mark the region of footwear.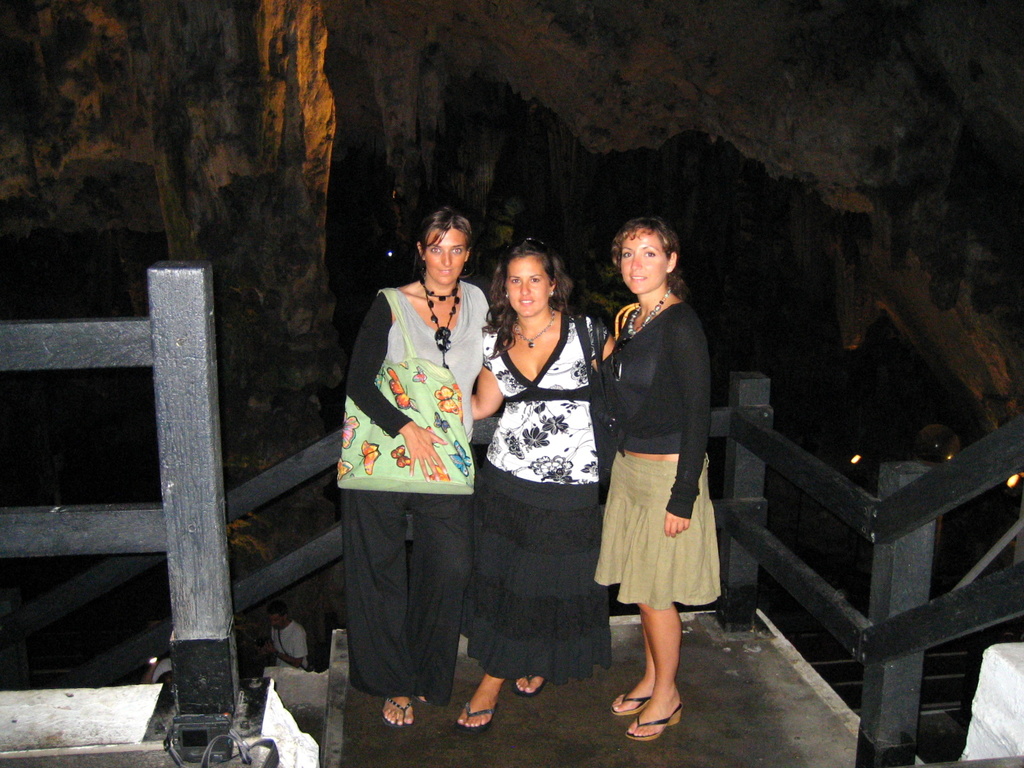
Region: (x1=508, y1=675, x2=546, y2=700).
